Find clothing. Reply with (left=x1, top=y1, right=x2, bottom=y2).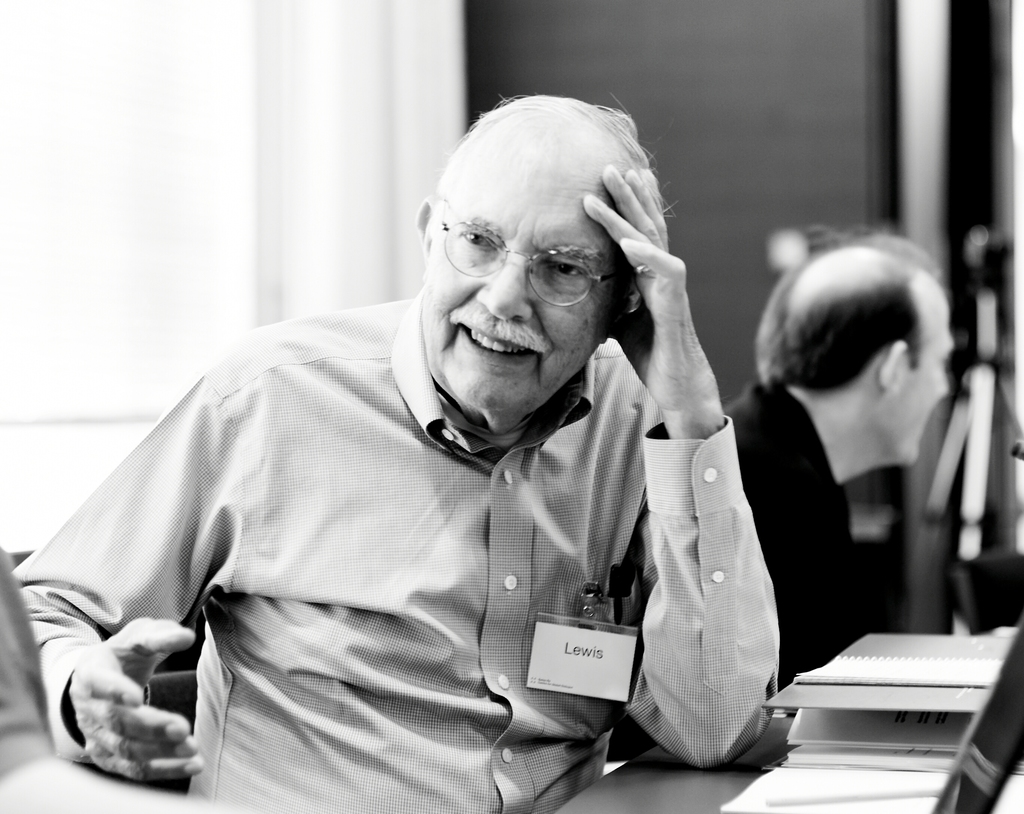
(left=726, top=372, right=858, bottom=655).
